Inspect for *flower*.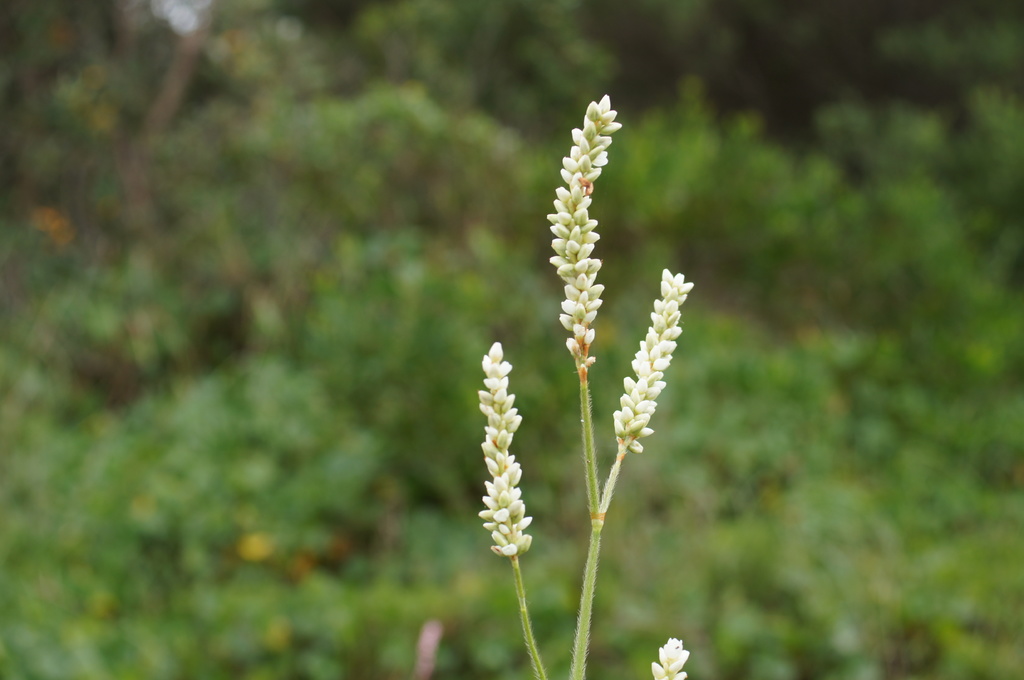
Inspection: box=[572, 207, 589, 226].
